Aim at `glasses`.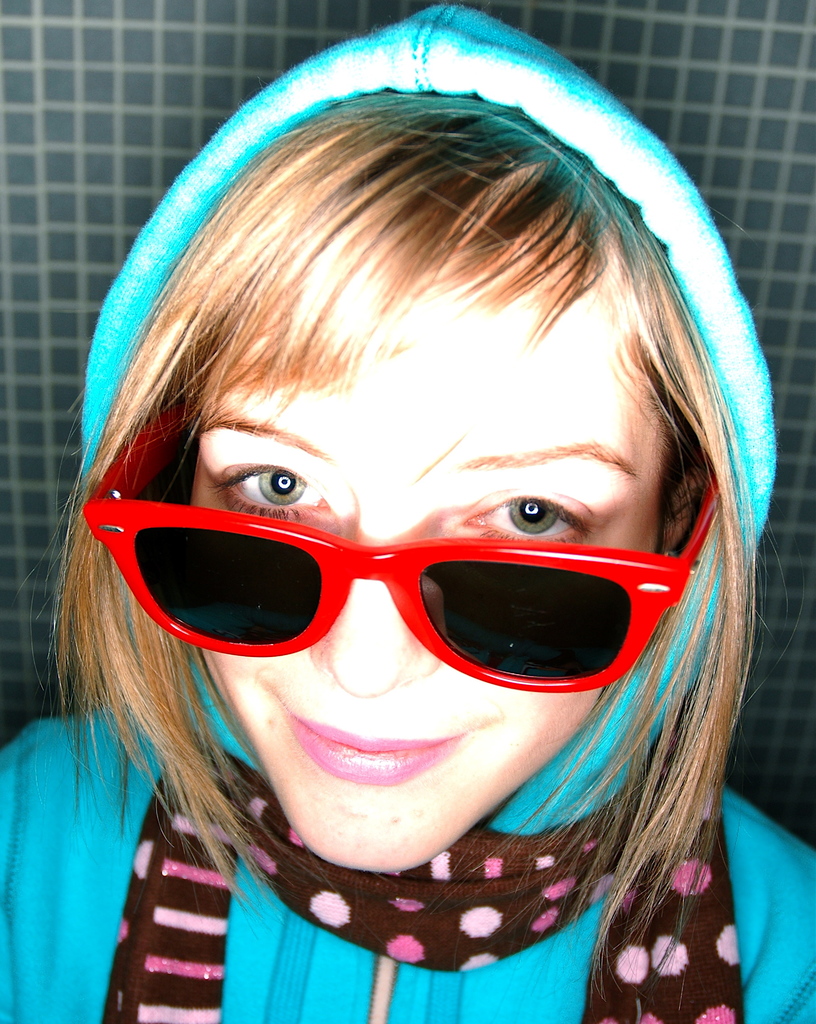
Aimed at 79:394:718:698.
